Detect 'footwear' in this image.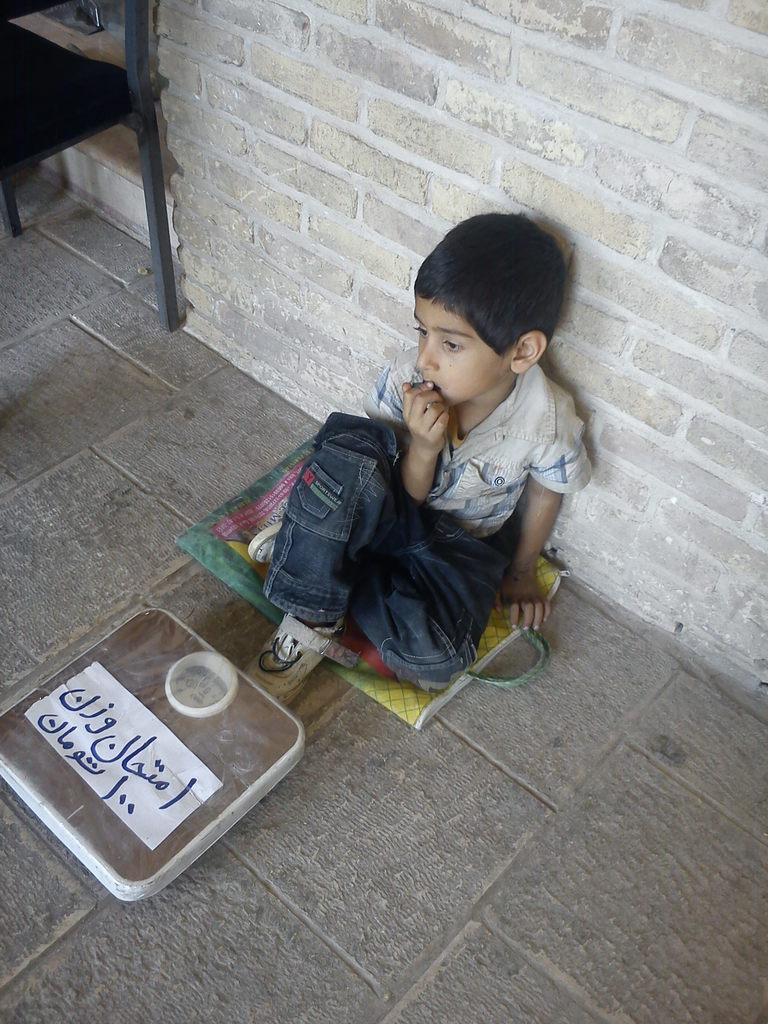
Detection: locate(241, 615, 341, 694).
